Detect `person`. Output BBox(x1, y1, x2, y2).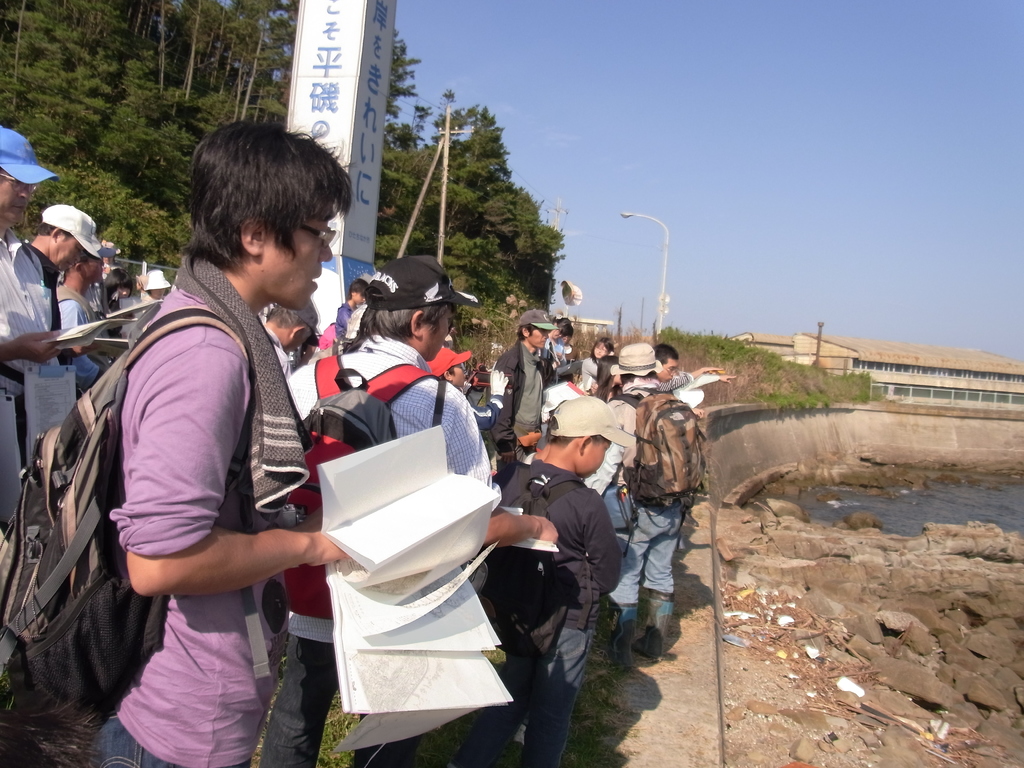
BBox(630, 336, 690, 397).
